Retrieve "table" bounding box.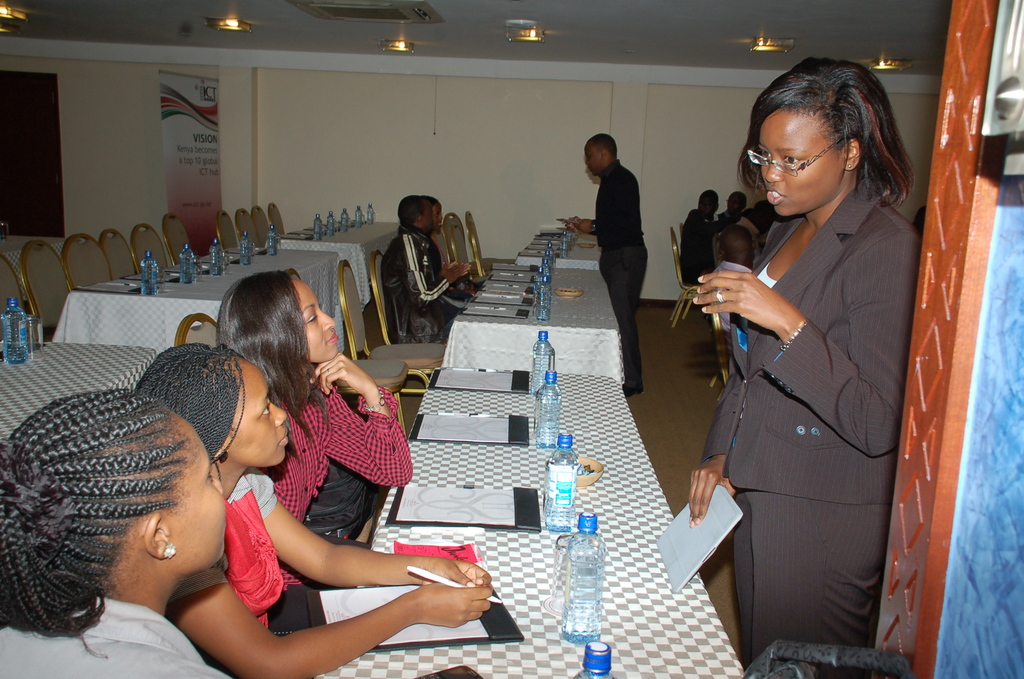
Bounding box: x1=51 y1=252 x2=347 y2=354.
